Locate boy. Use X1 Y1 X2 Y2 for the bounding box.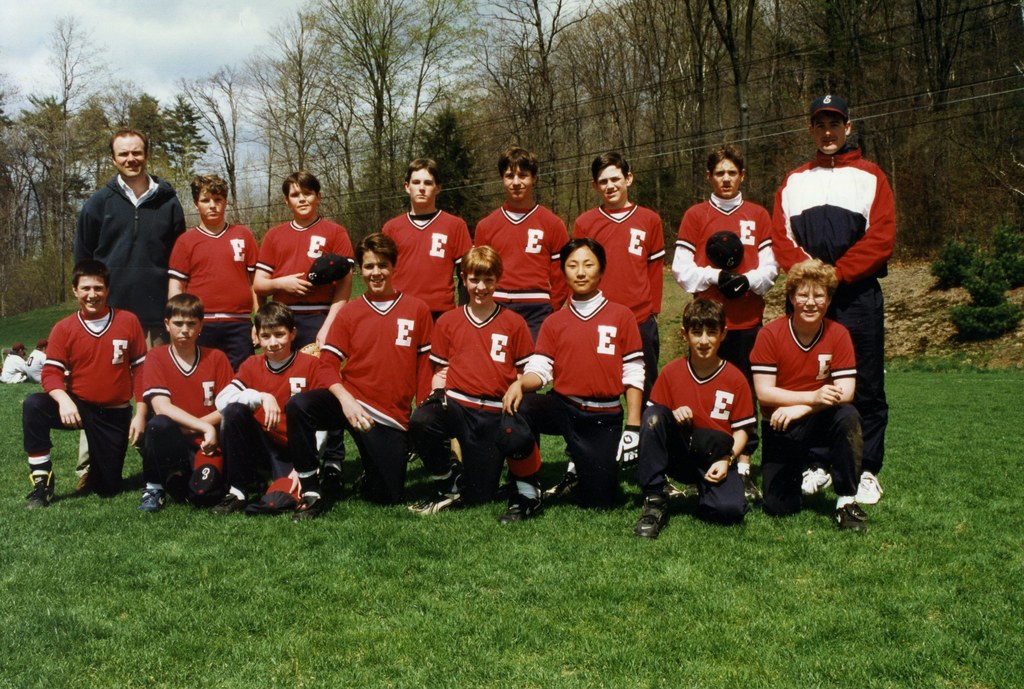
637 295 770 533.
